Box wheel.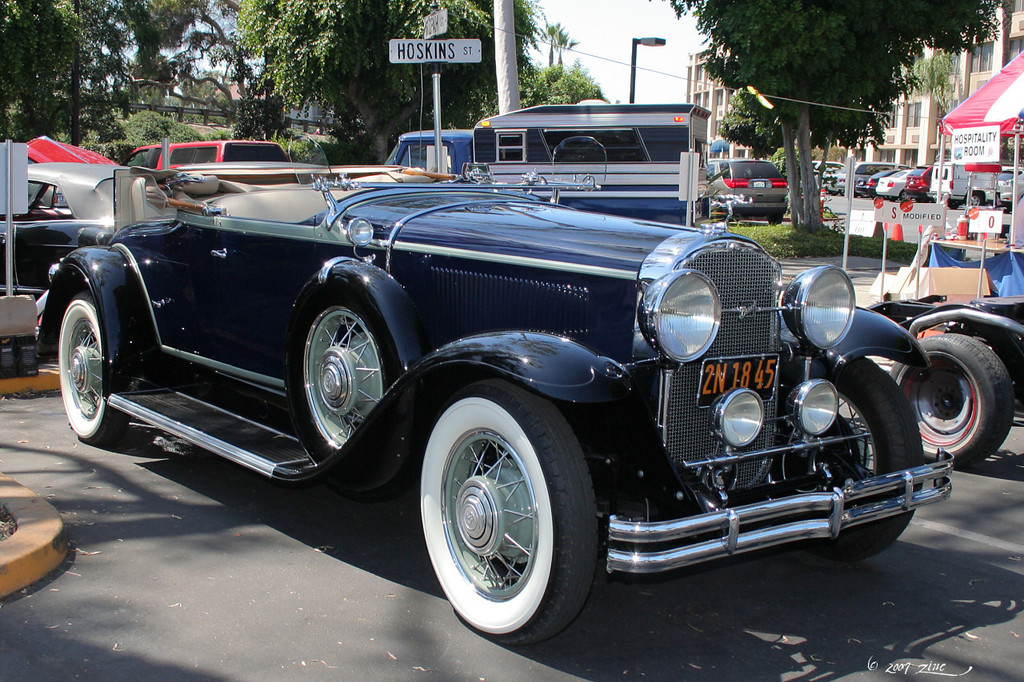
[x1=899, y1=189, x2=914, y2=203].
